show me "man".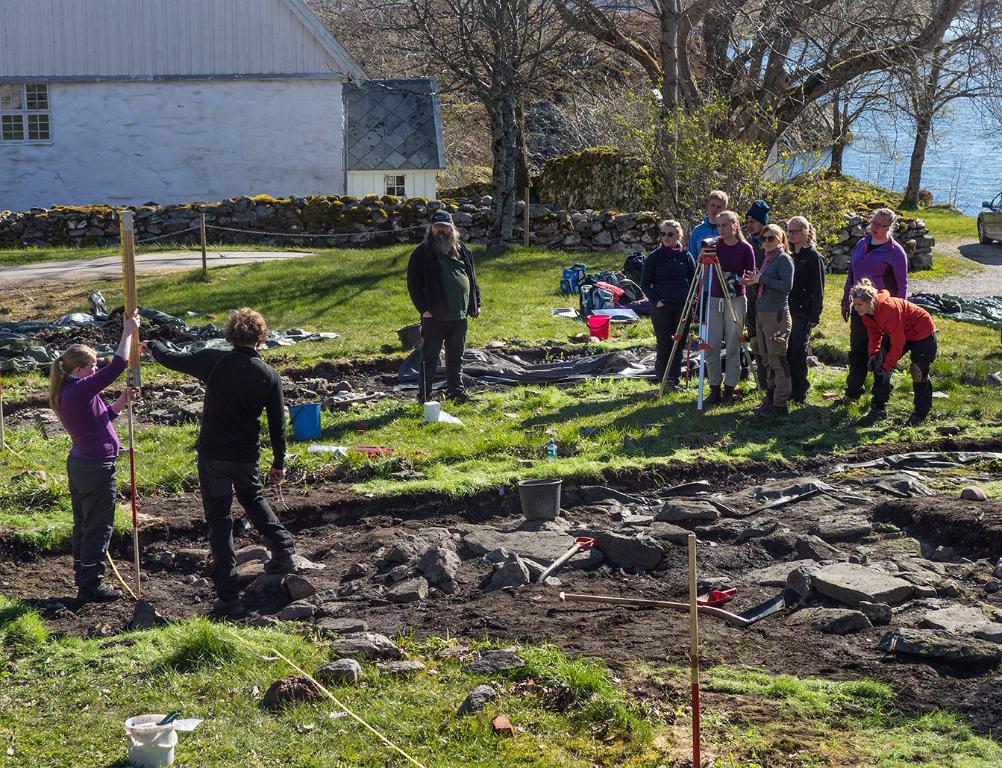
"man" is here: (x1=695, y1=184, x2=740, y2=310).
